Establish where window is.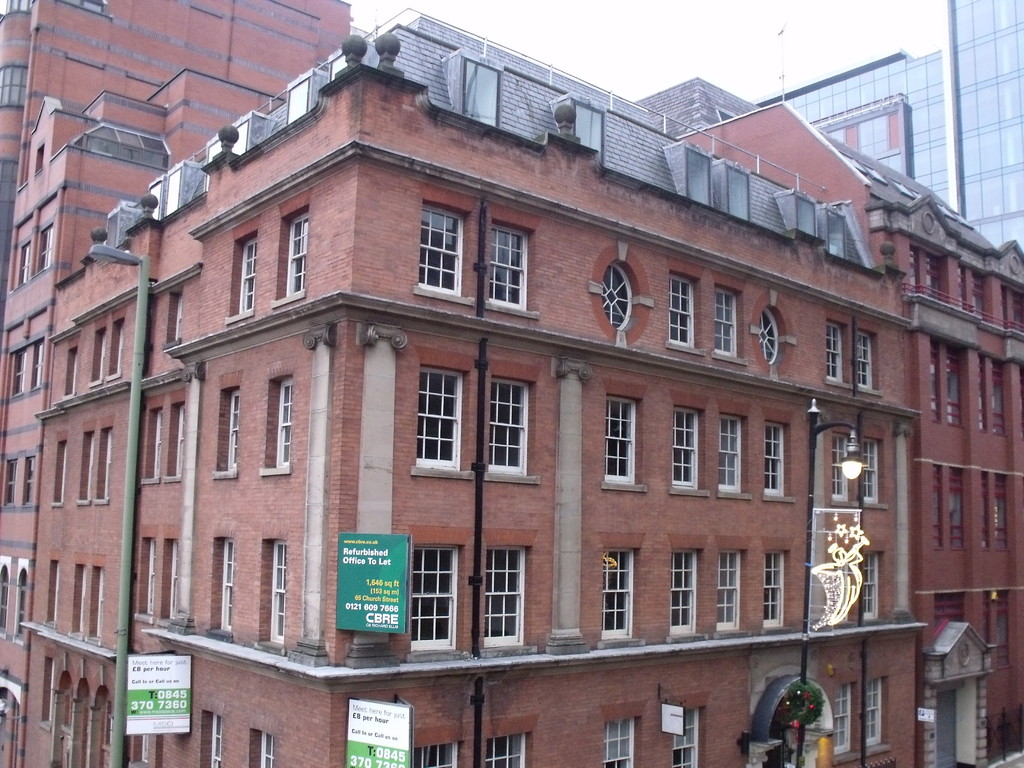
Established at region(855, 425, 897, 518).
